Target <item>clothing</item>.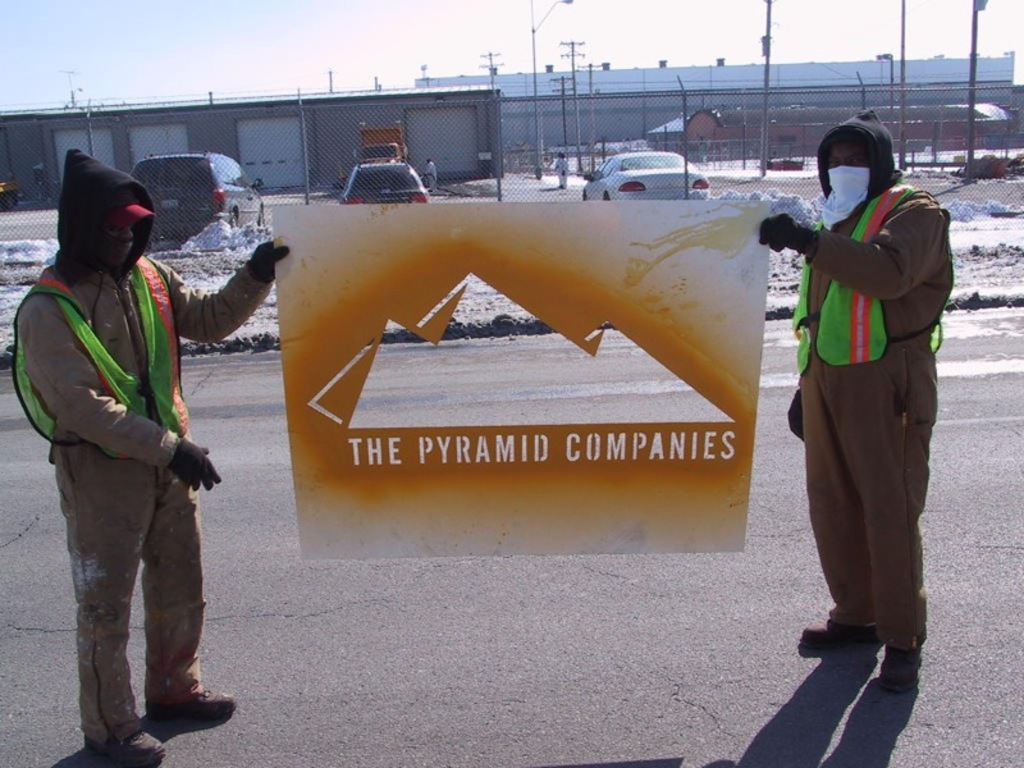
Target region: <region>24, 187, 228, 717</region>.
